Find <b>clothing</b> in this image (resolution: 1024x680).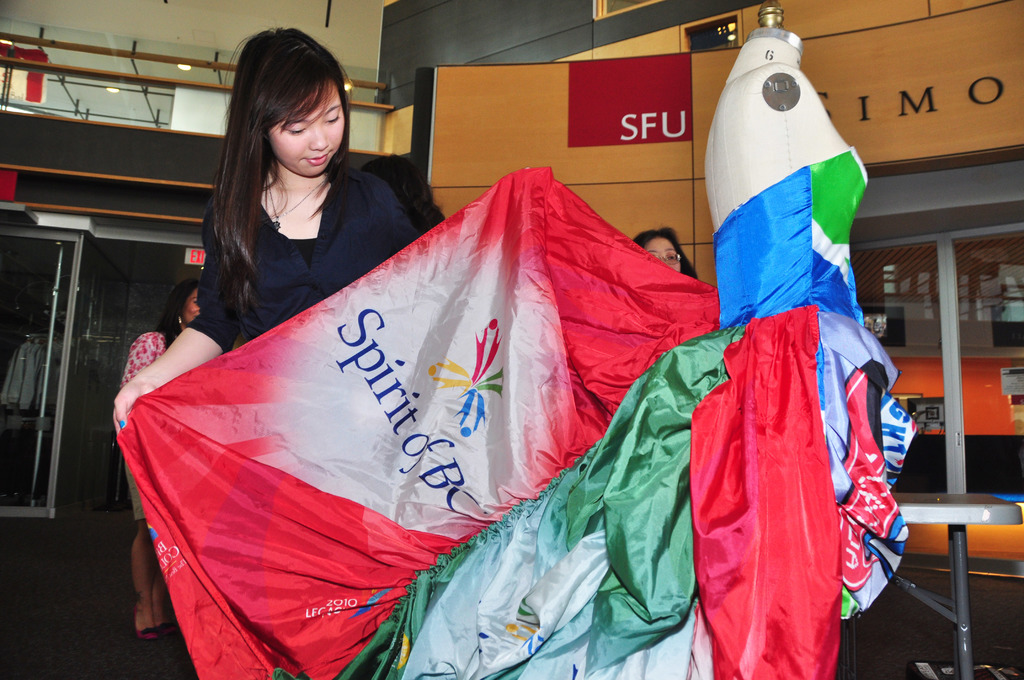
box(180, 155, 415, 349).
